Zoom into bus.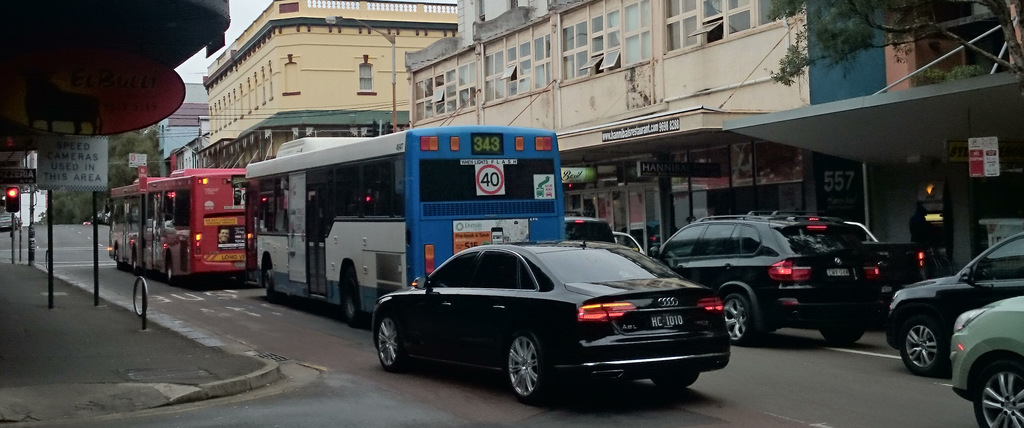
Zoom target: crop(247, 126, 570, 327).
